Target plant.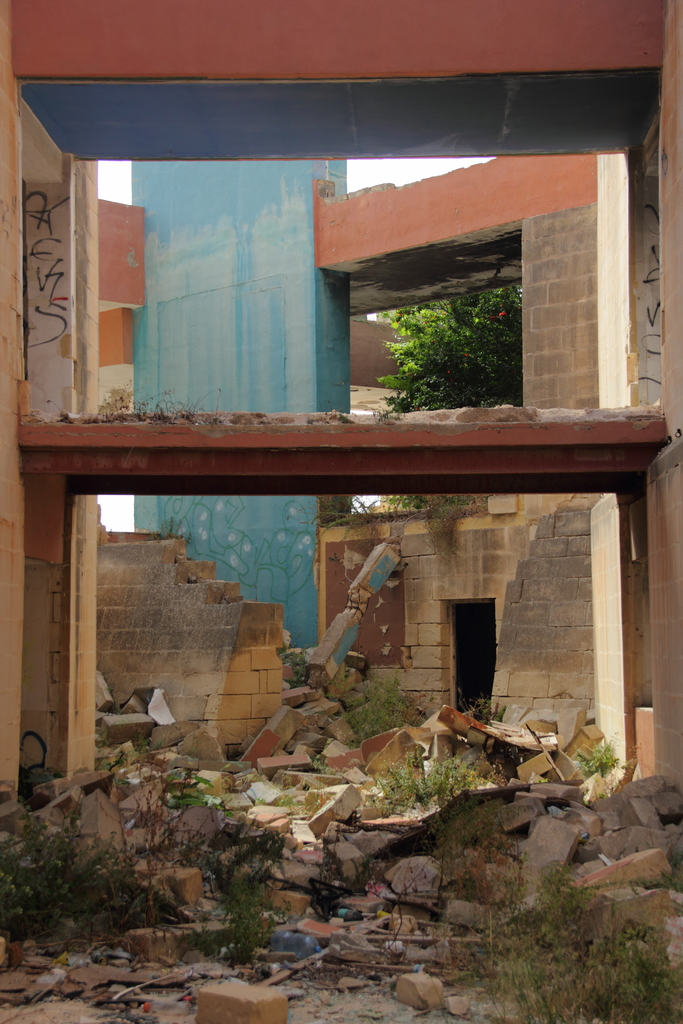
Target region: 364:748:502:818.
